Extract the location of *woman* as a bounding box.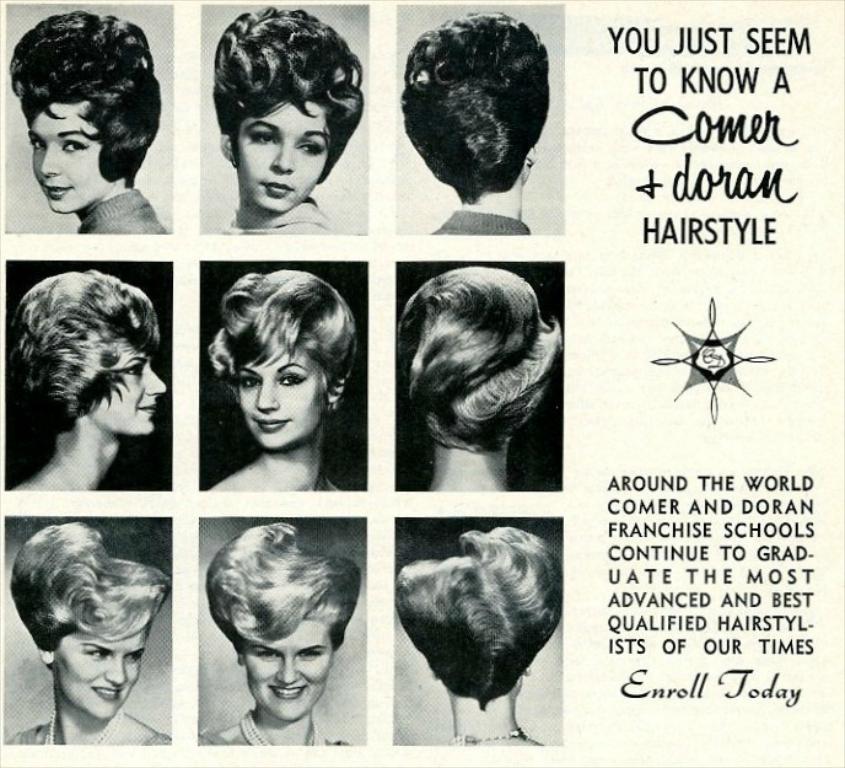
6,11,167,237.
